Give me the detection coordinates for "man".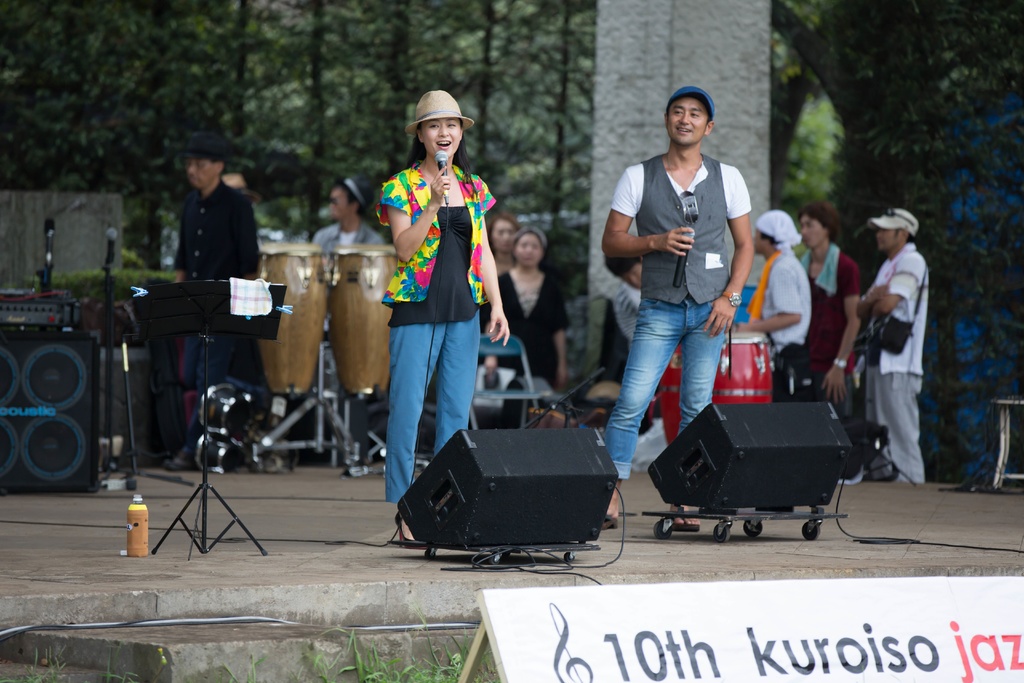
bbox(855, 207, 931, 482).
